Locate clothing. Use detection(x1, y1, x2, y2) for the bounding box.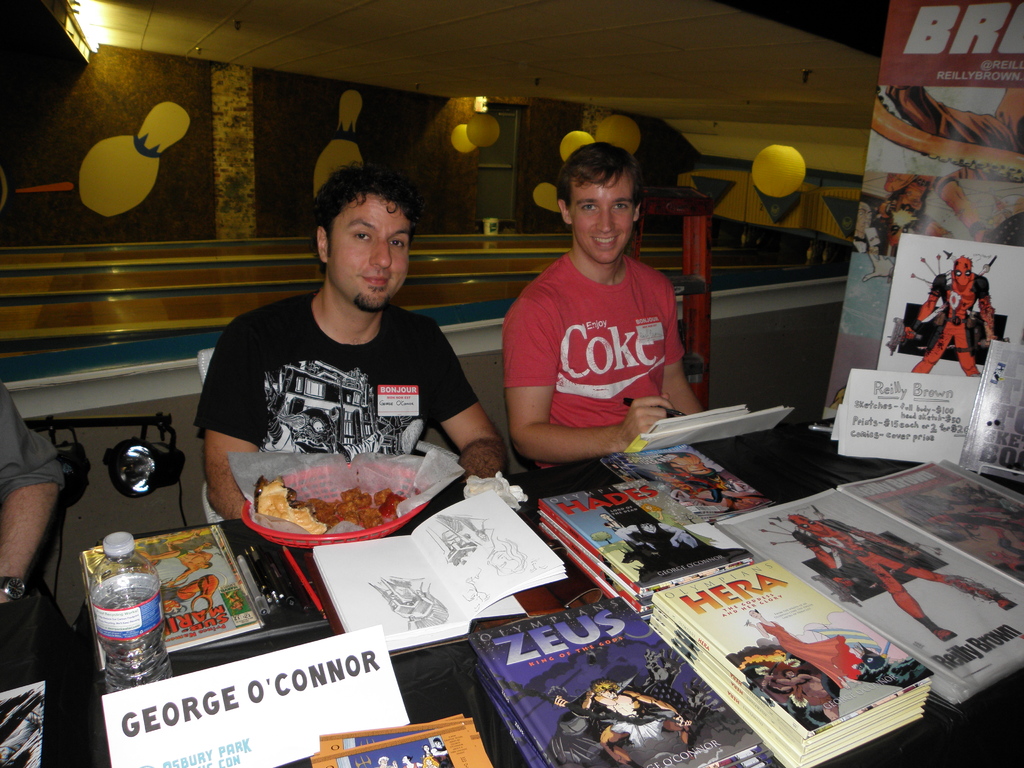
detection(198, 292, 474, 458).
